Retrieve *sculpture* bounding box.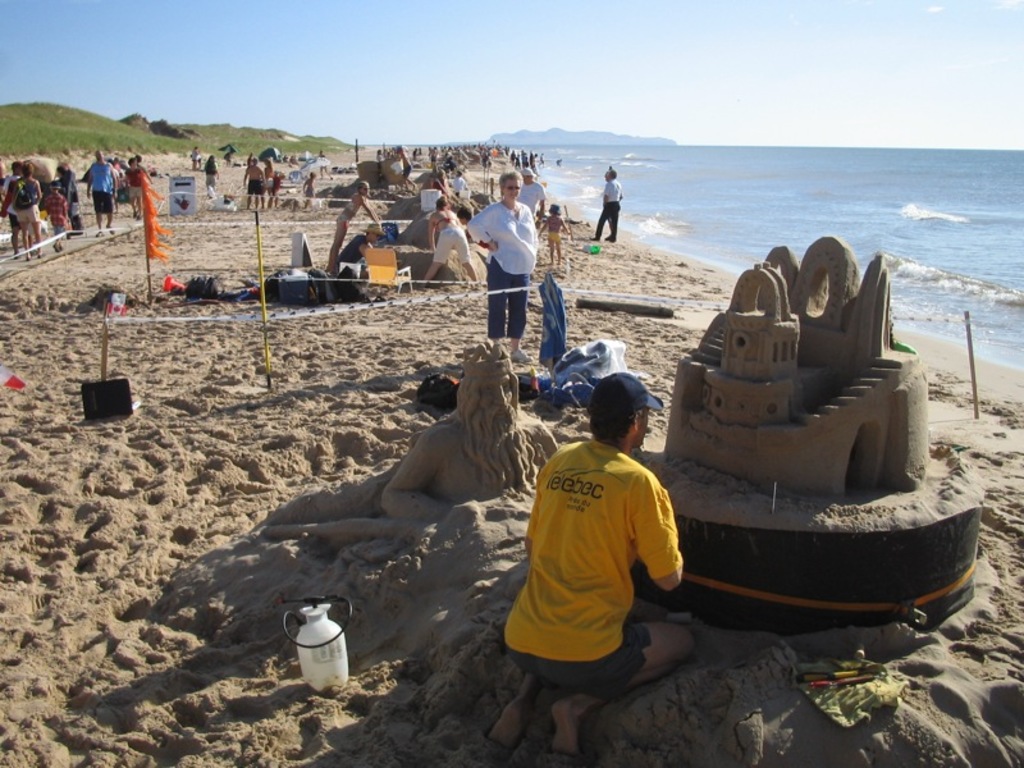
Bounding box: (x1=387, y1=356, x2=550, y2=526).
